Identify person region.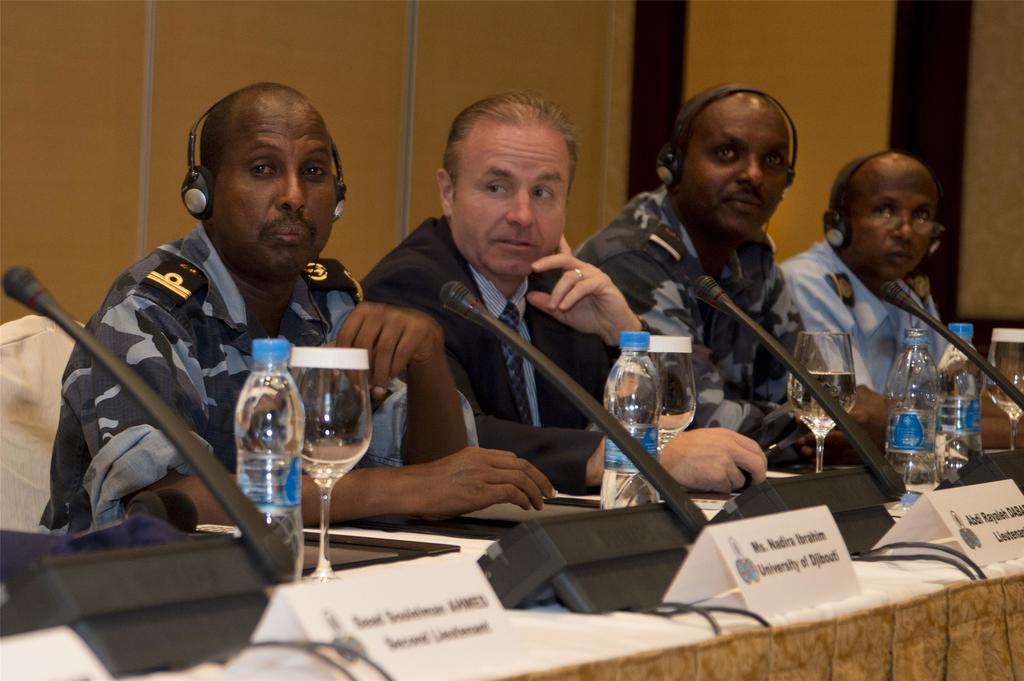
Region: (47, 80, 551, 536).
